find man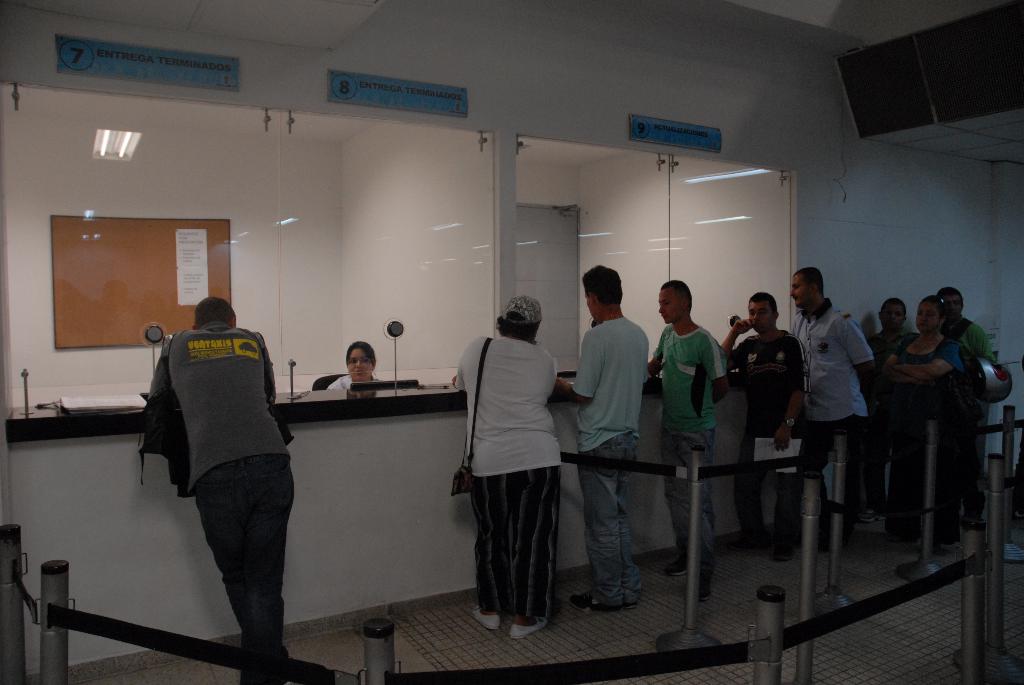
BBox(724, 293, 806, 569)
